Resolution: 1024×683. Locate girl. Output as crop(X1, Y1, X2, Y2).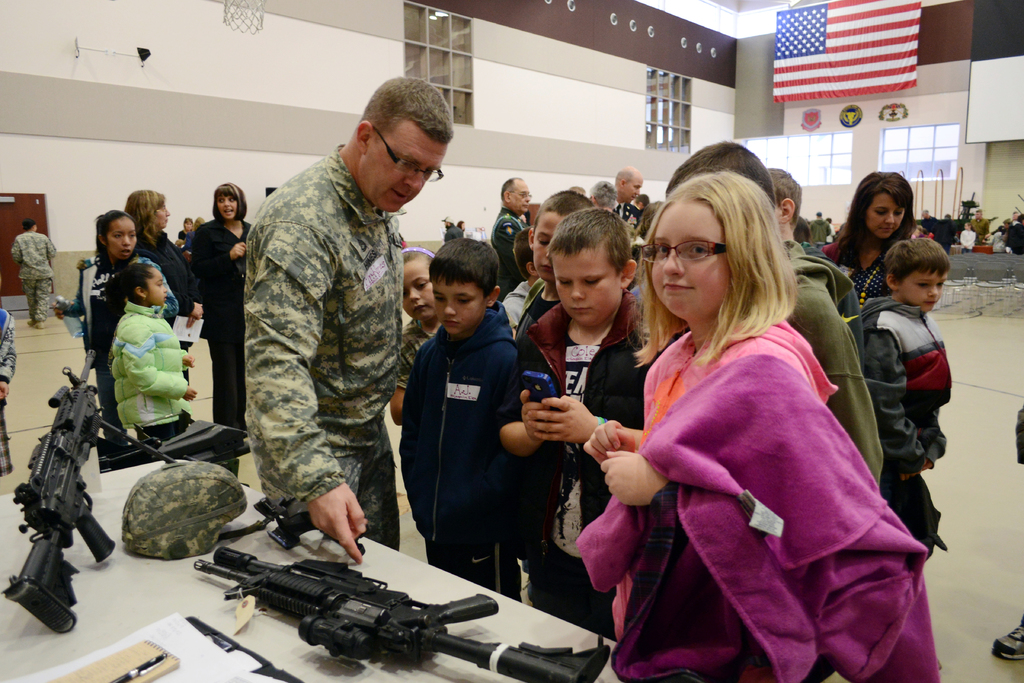
crop(49, 206, 182, 443).
